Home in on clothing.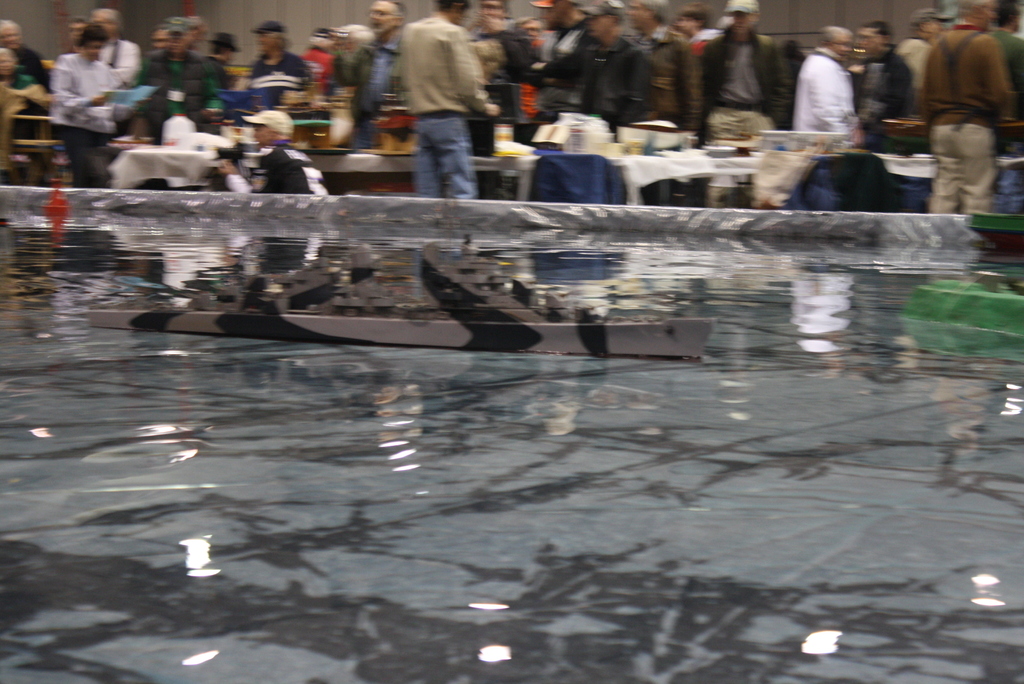
Homed in at locate(577, 22, 643, 142).
